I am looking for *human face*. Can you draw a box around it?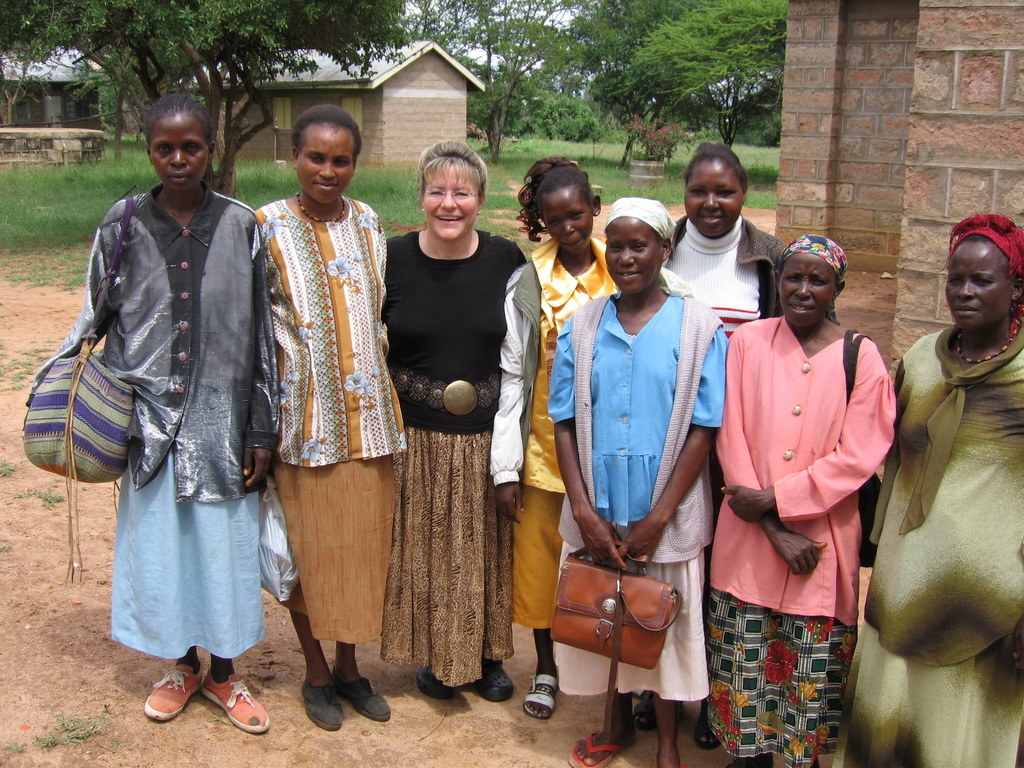
Sure, the bounding box is (x1=542, y1=188, x2=589, y2=254).
